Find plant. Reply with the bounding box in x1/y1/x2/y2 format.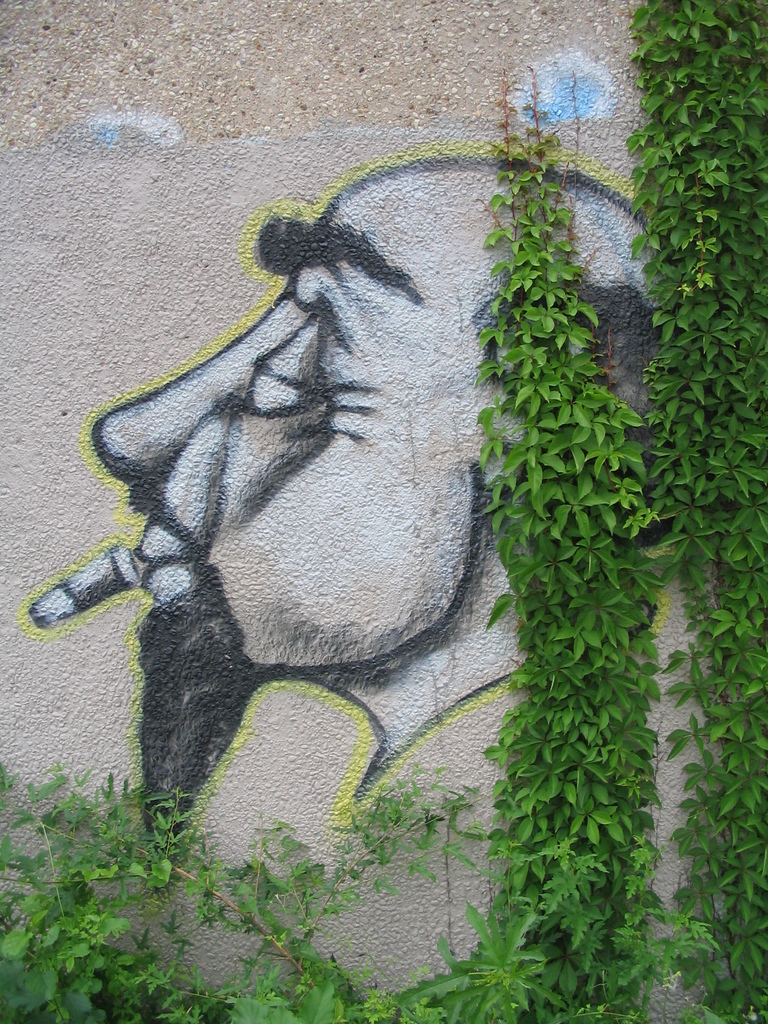
436/0/767/1023.
